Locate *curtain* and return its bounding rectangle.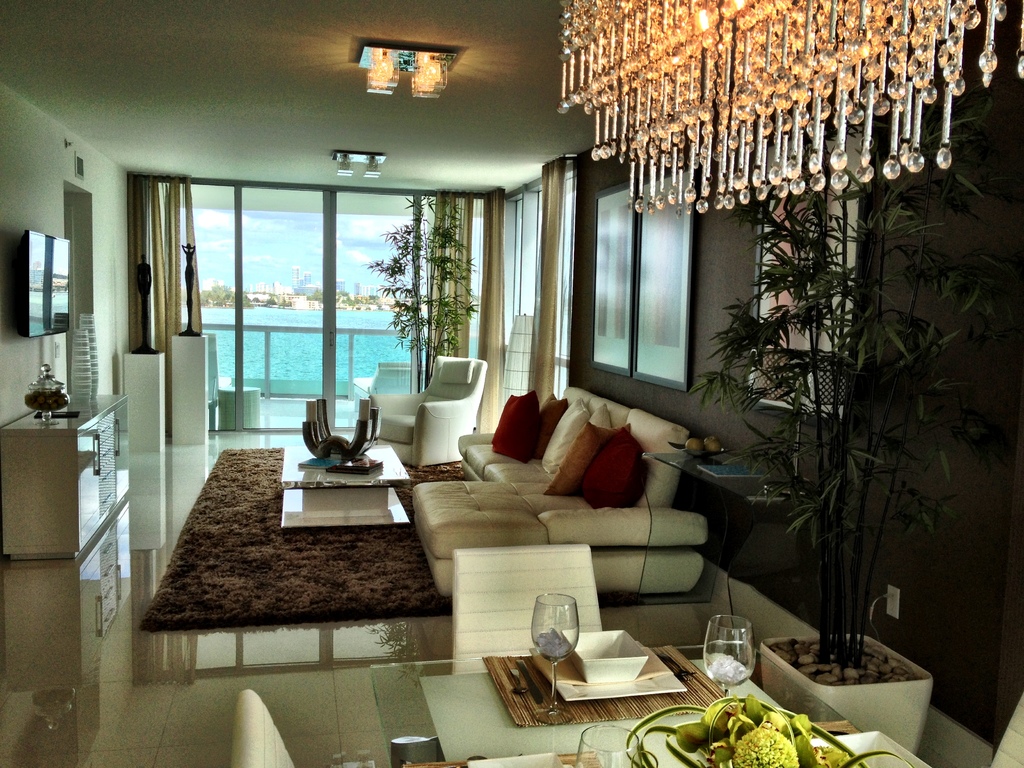
pyautogui.locateOnScreen(130, 164, 195, 355).
